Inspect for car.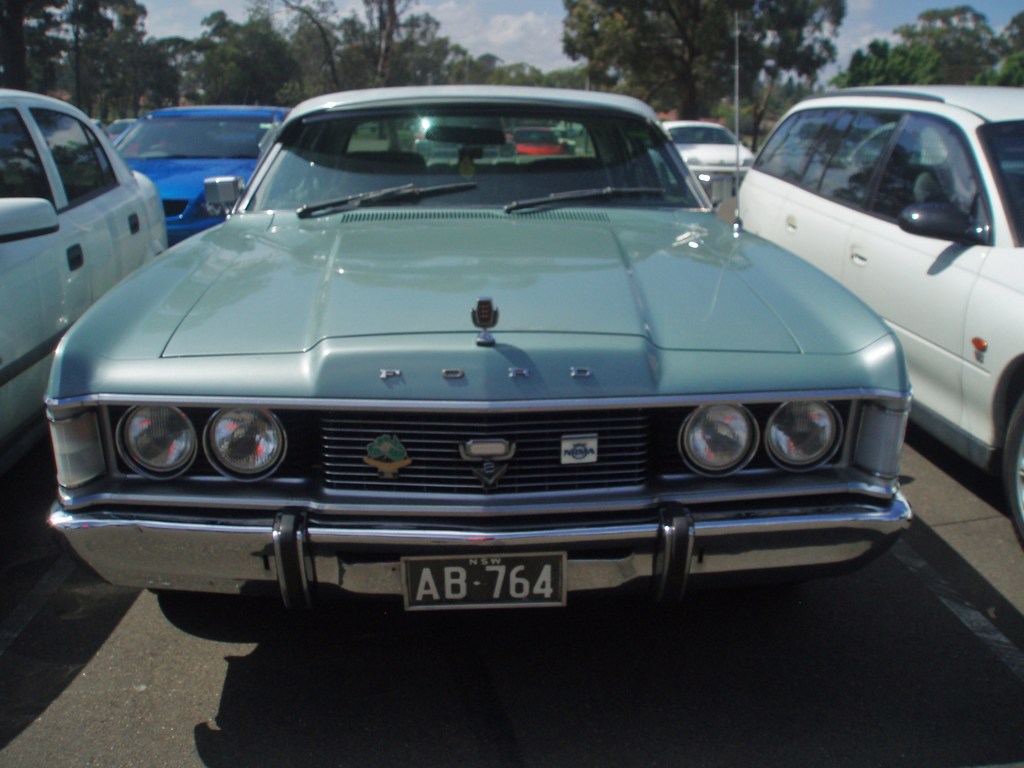
Inspection: 415, 119, 514, 154.
